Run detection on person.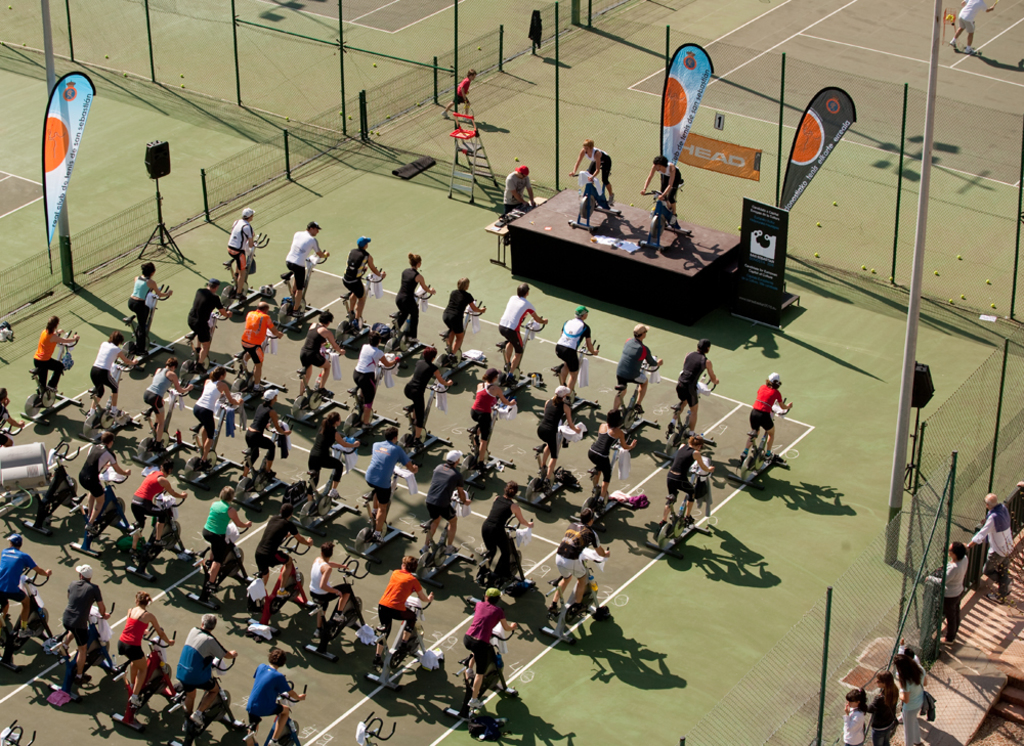
Result: <box>550,506,610,611</box>.
